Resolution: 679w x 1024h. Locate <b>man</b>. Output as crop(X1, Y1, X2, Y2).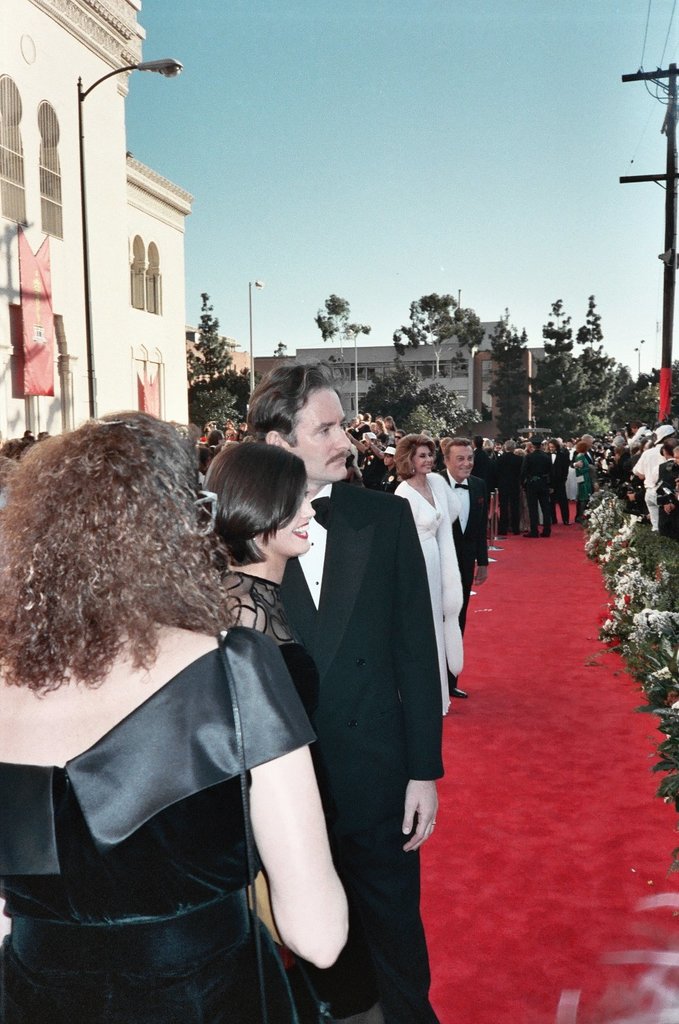
crop(435, 438, 488, 698).
